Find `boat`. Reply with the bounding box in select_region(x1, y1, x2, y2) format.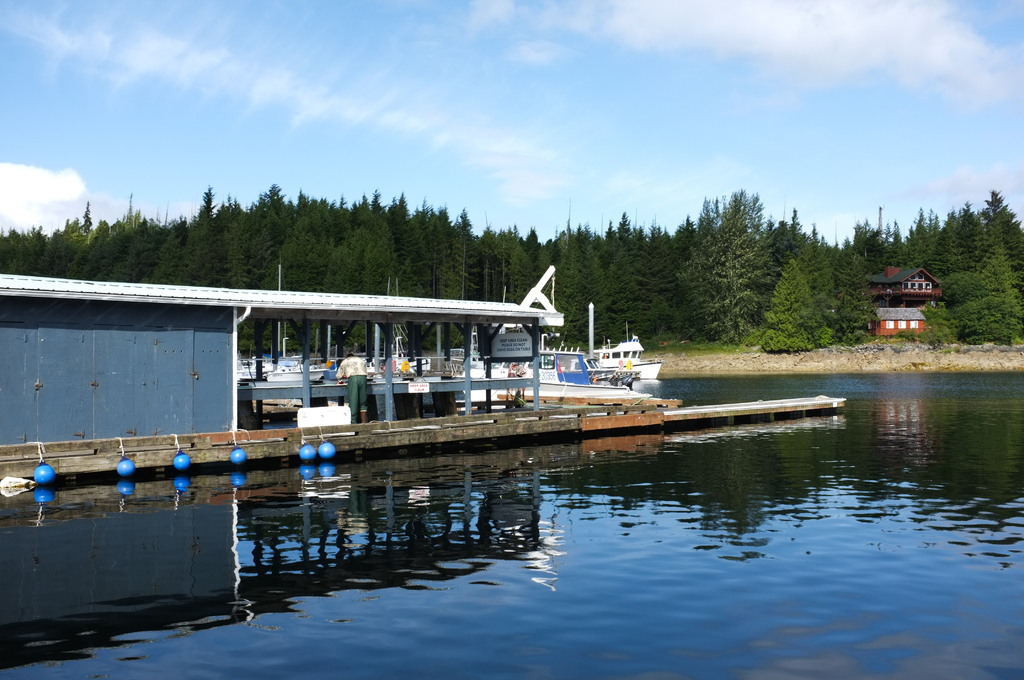
select_region(598, 315, 662, 381).
